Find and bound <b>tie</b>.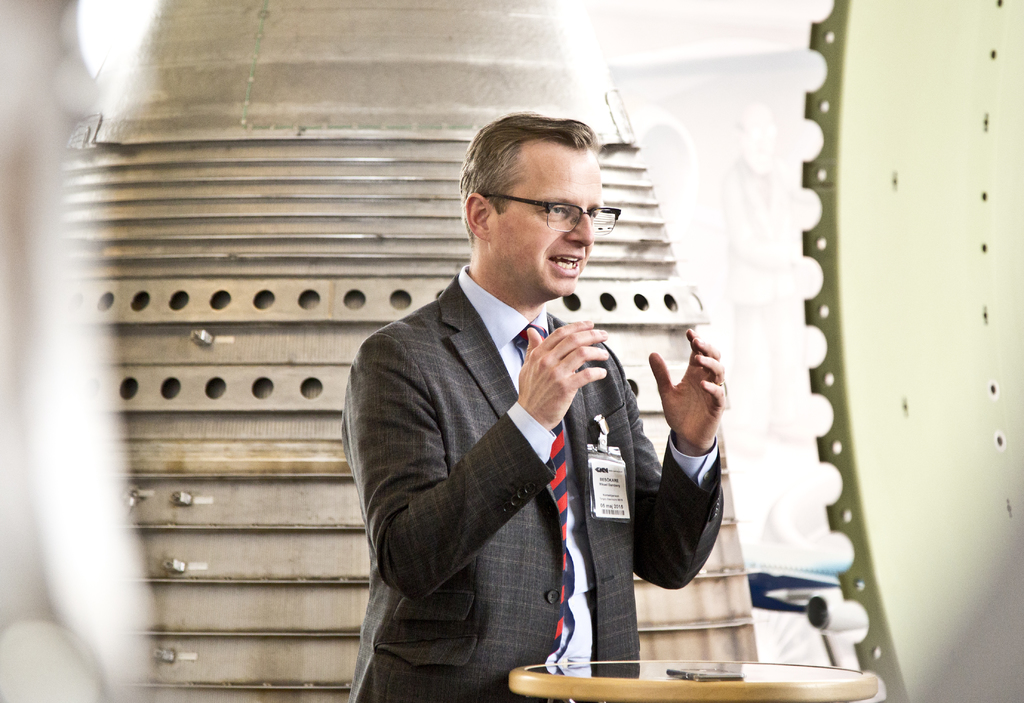
Bound: locate(518, 319, 566, 650).
